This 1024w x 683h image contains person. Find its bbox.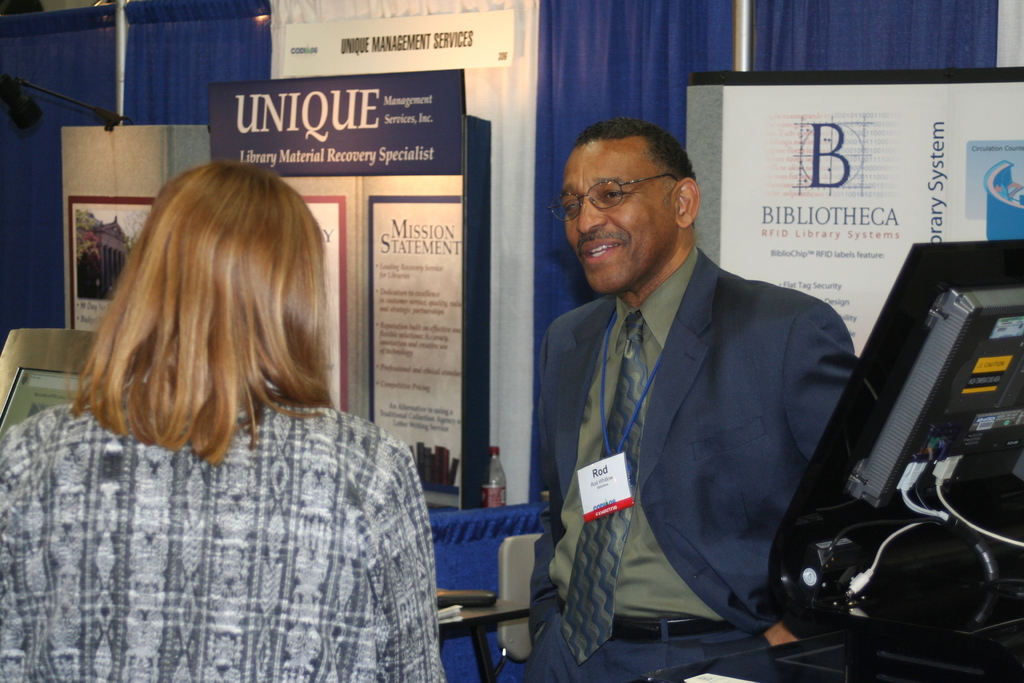
<region>0, 160, 447, 682</region>.
